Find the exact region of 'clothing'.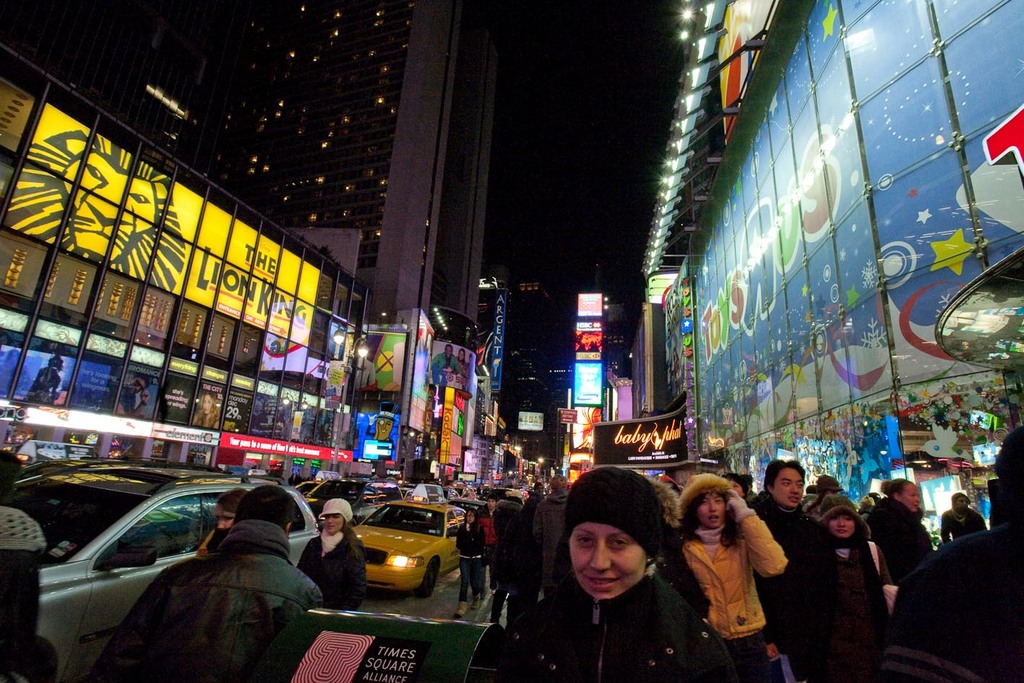
Exact region: Rect(454, 359, 470, 377).
